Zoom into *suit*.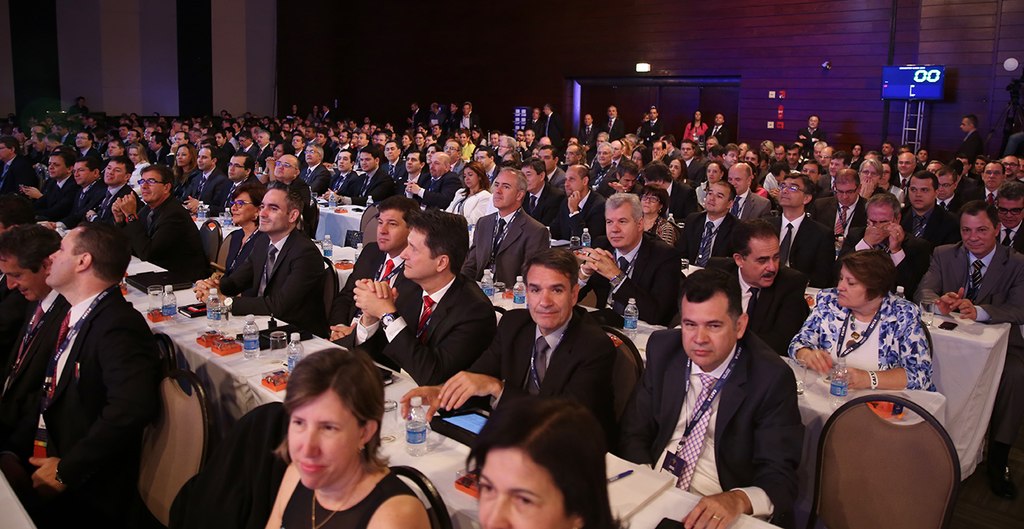
Zoom target: <box>903,203,961,244</box>.
